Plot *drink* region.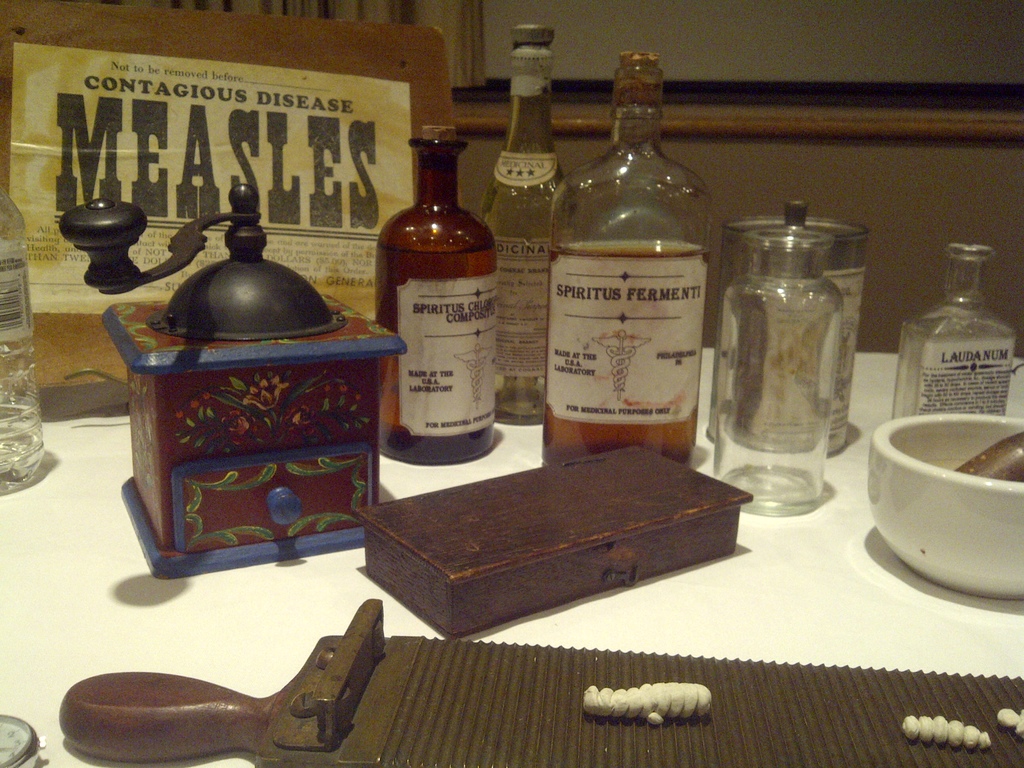
Plotted at detection(543, 247, 712, 467).
